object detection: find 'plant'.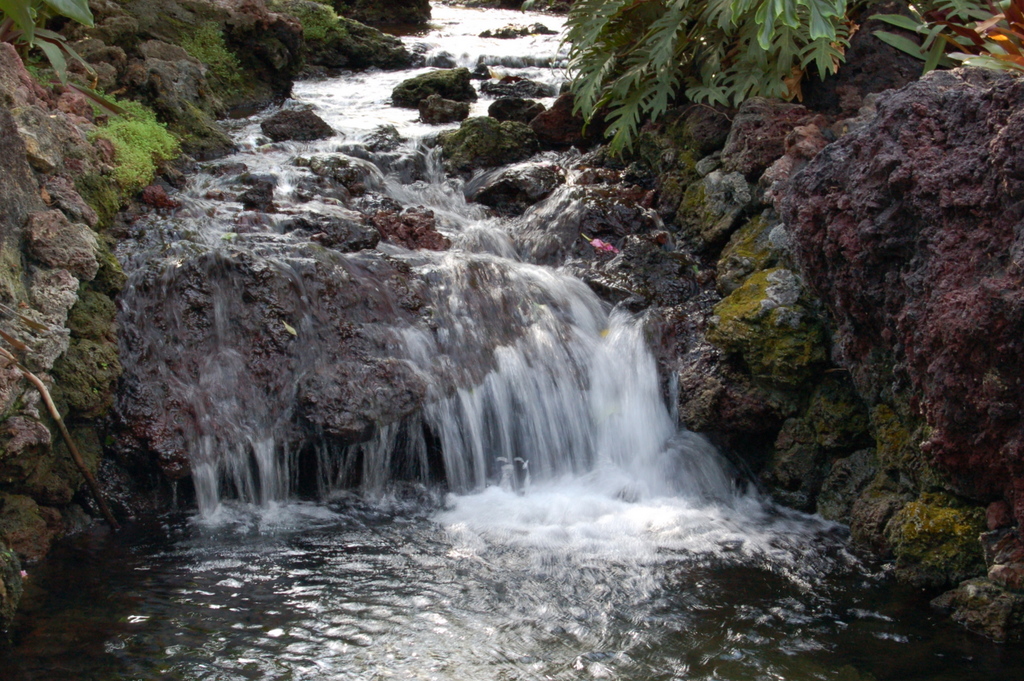
<bbox>178, 18, 253, 112</bbox>.
